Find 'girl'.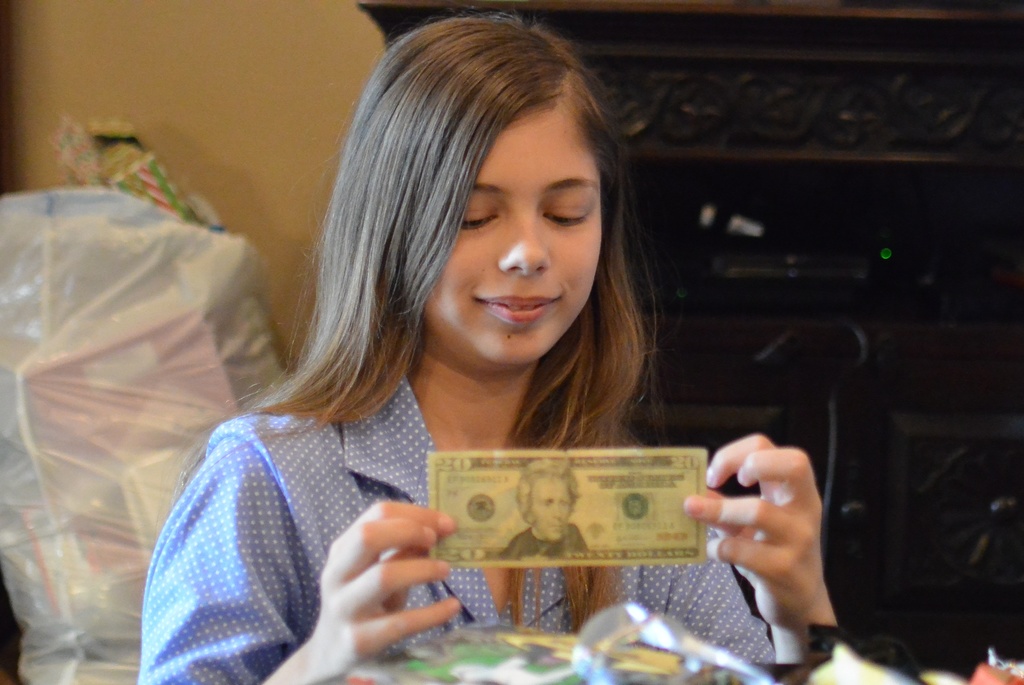
(left=131, top=10, right=838, bottom=684).
